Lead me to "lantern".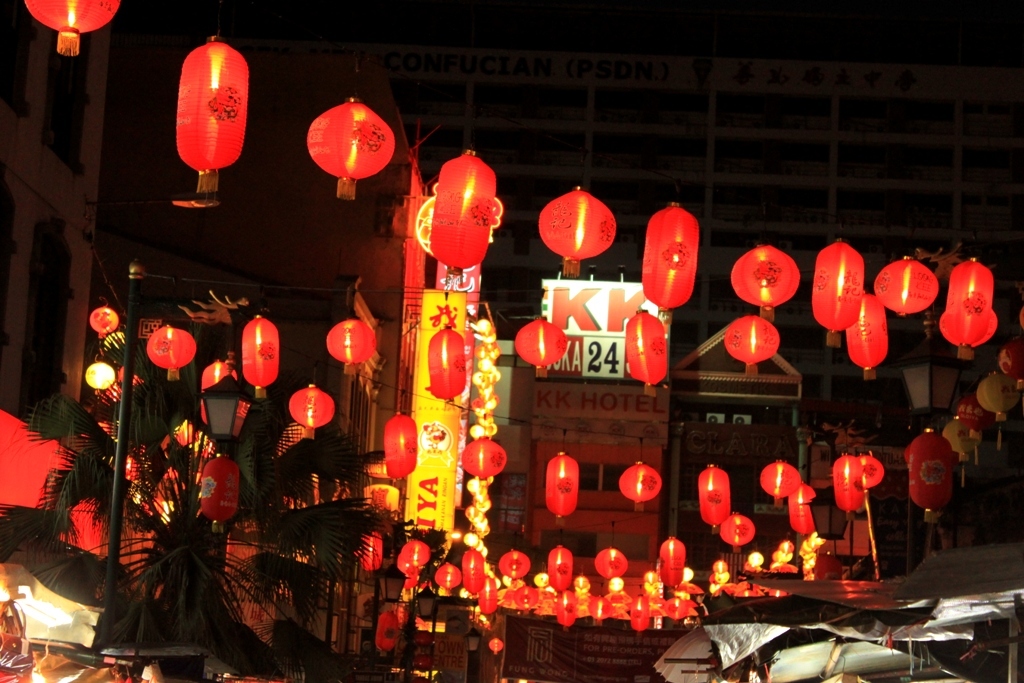
Lead to 293:391:333:427.
